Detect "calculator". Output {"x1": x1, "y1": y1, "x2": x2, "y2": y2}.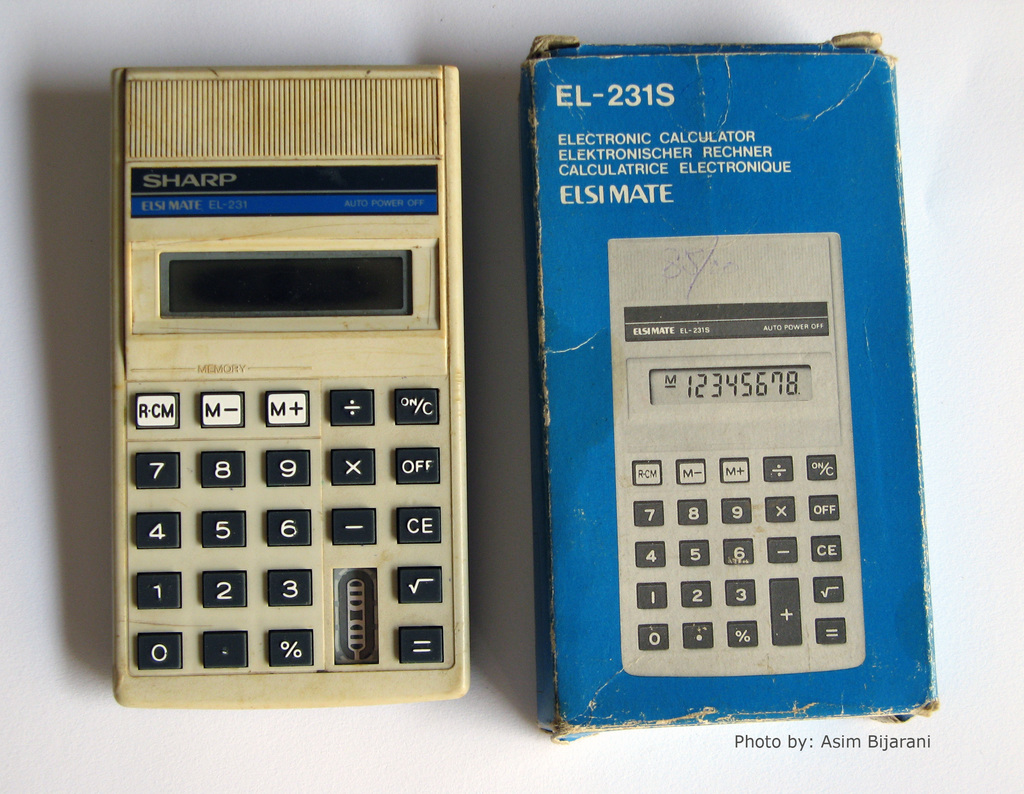
{"x1": 111, "y1": 65, "x2": 464, "y2": 697}.
